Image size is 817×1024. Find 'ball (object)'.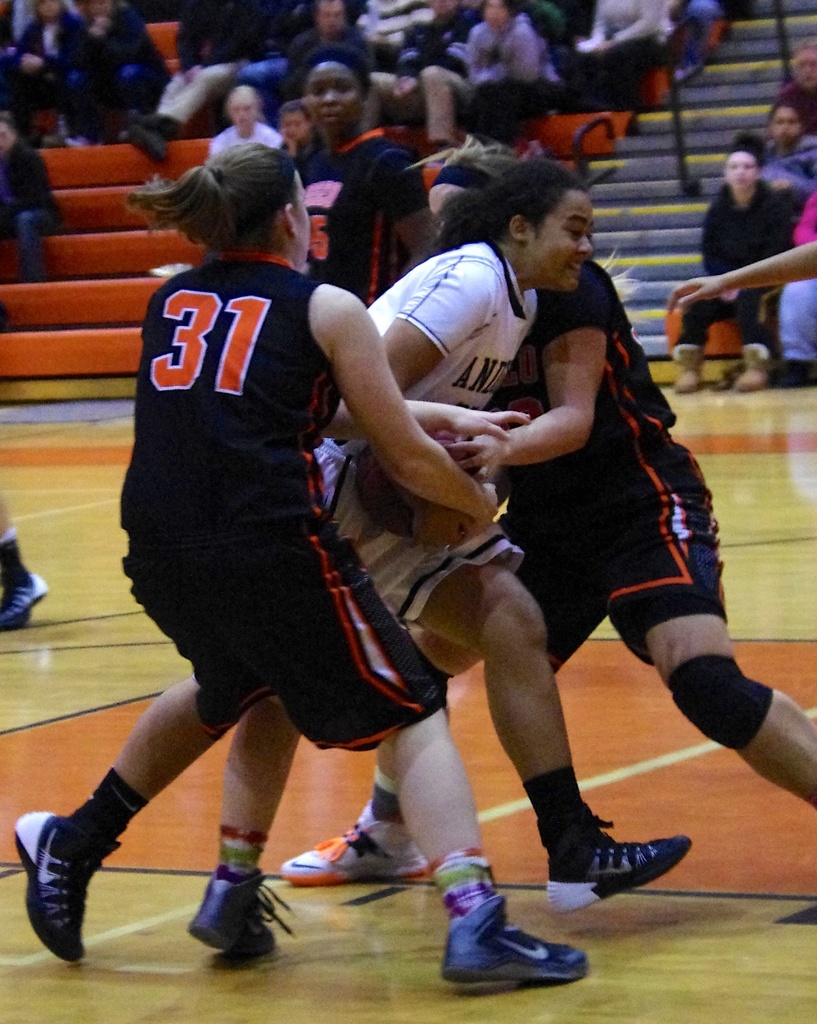
l=356, t=423, r=482, b=540.
